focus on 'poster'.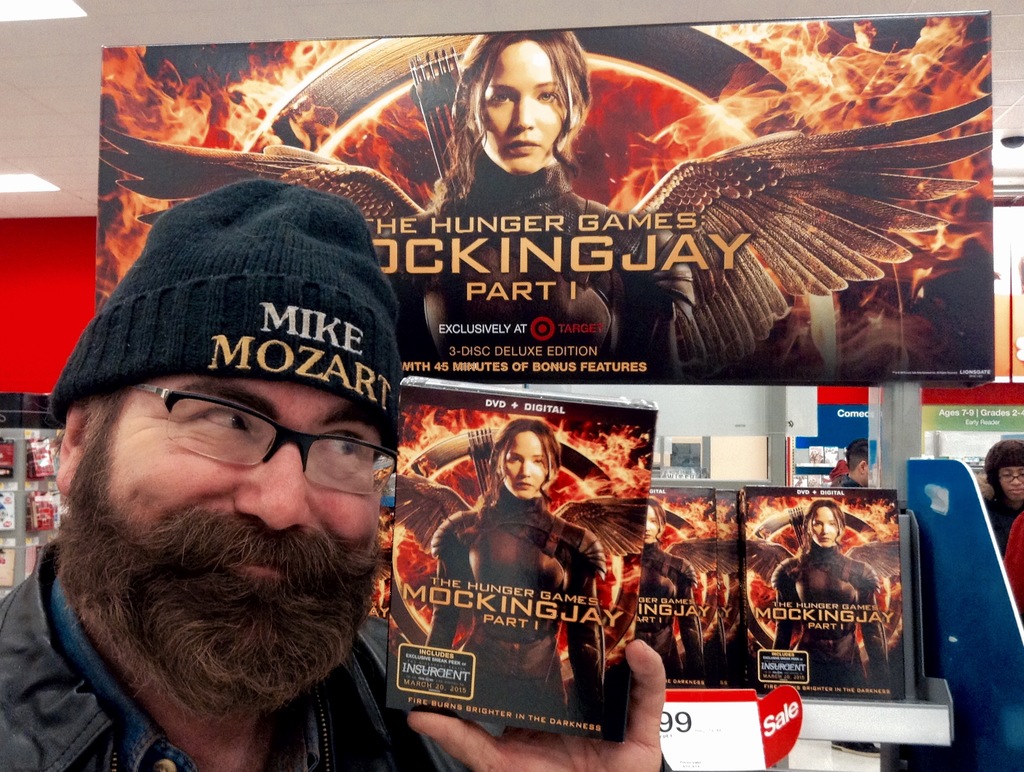
Focused at select_region(92, 6, 1000, 381).
